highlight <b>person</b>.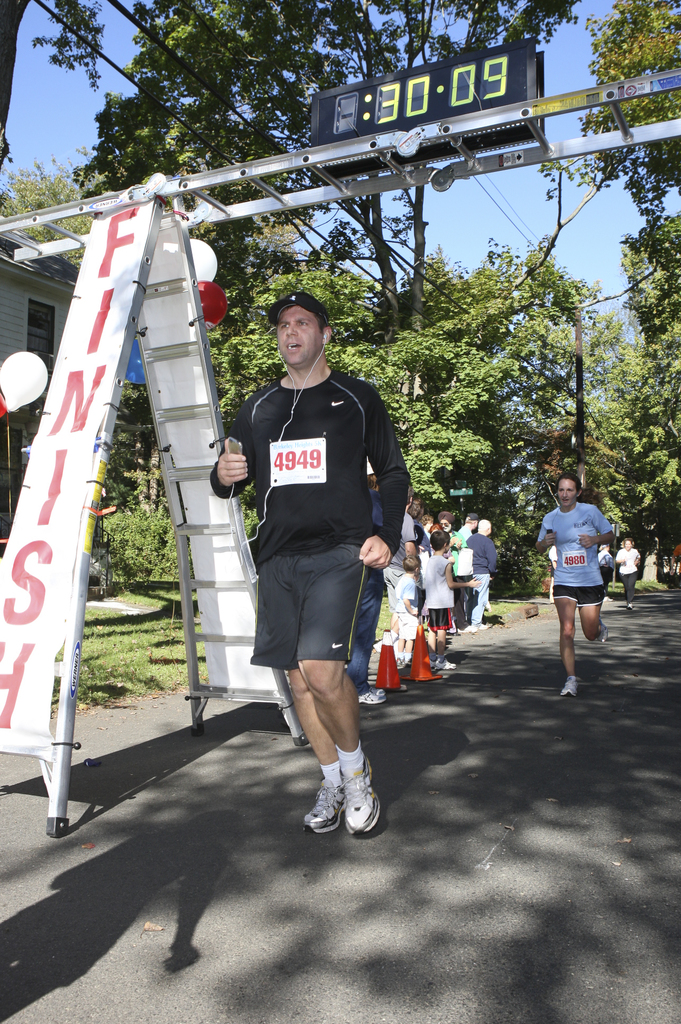
Highlighted region: select_region(370, 483, 424, 648).
